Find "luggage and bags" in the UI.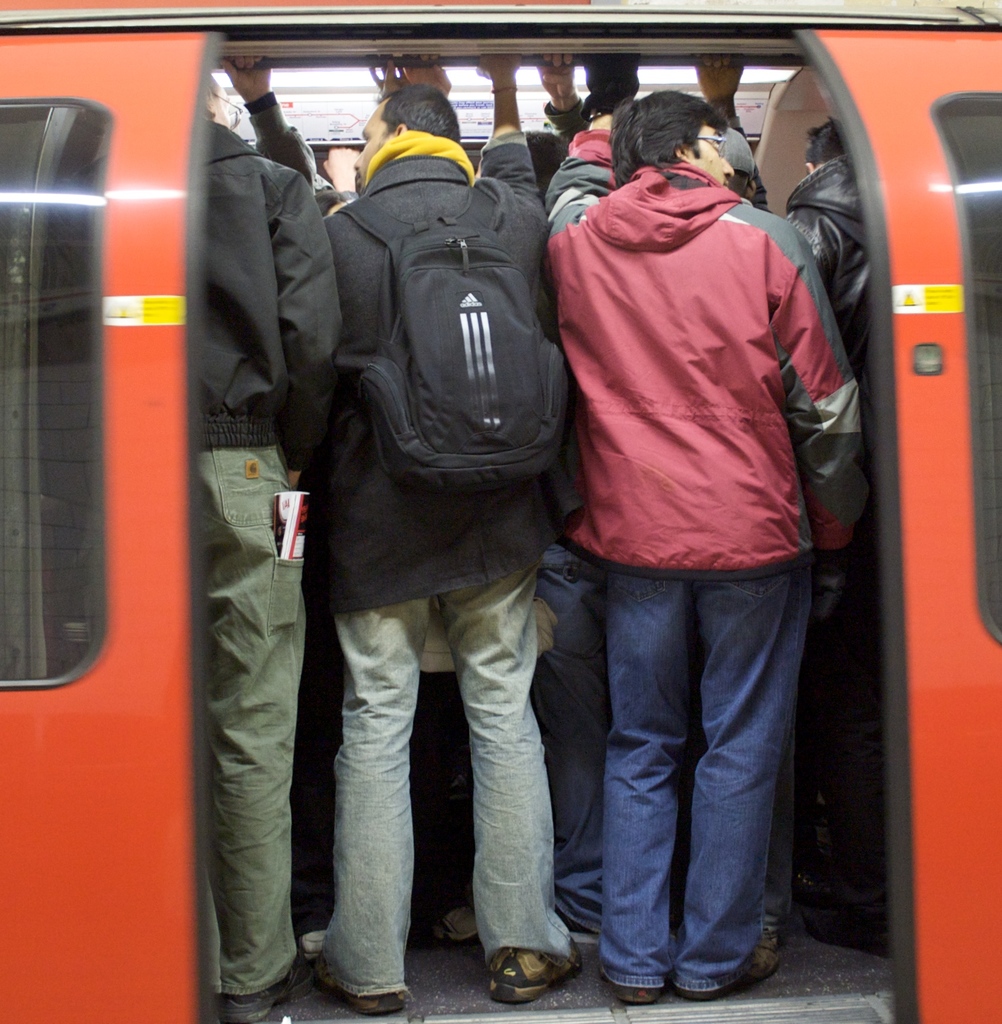
UI element at [x1=337, y1=170, x2=577, y2=494].
